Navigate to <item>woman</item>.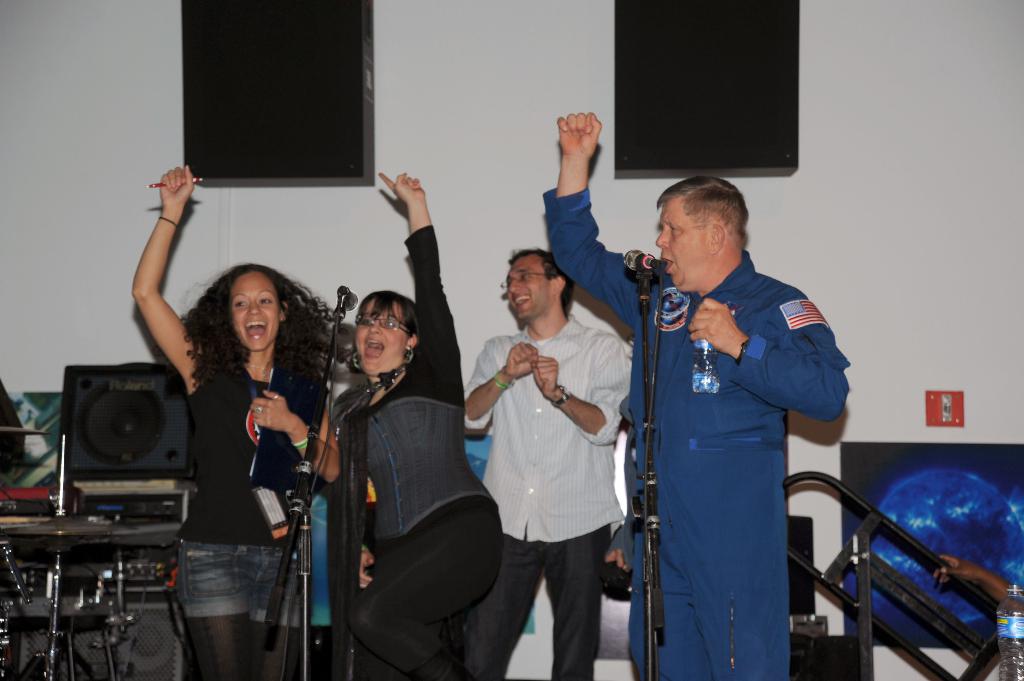
Navigation target: Rect(155, 225, 331, 680).
